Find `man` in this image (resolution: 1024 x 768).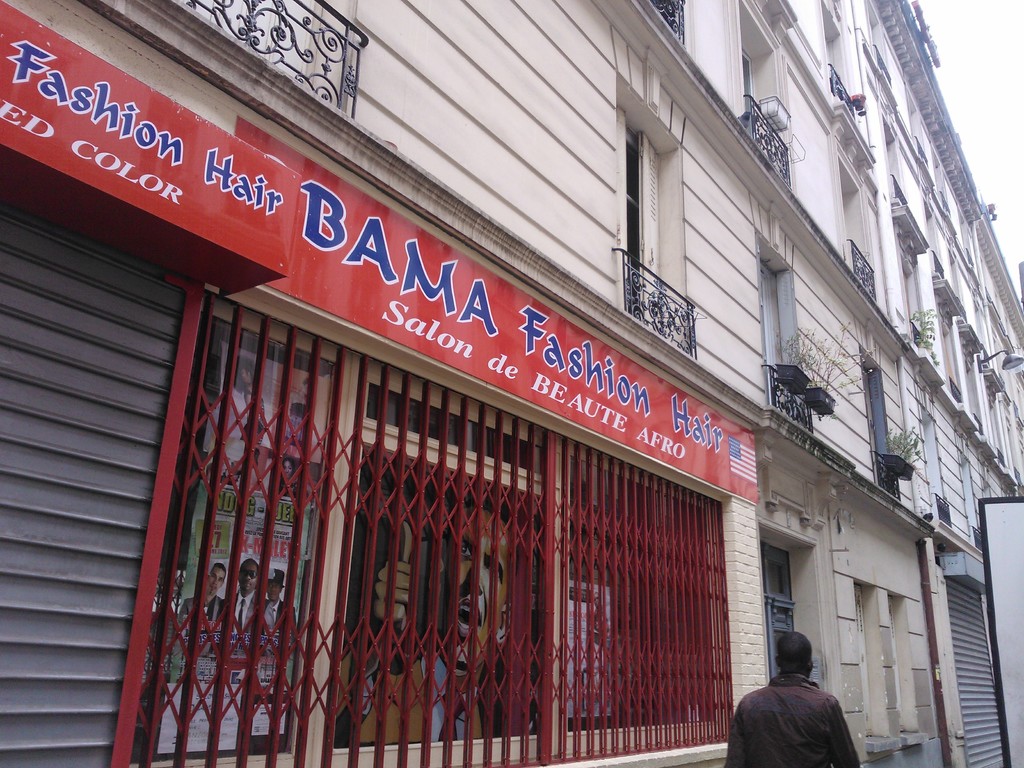
733:643:860:767.
